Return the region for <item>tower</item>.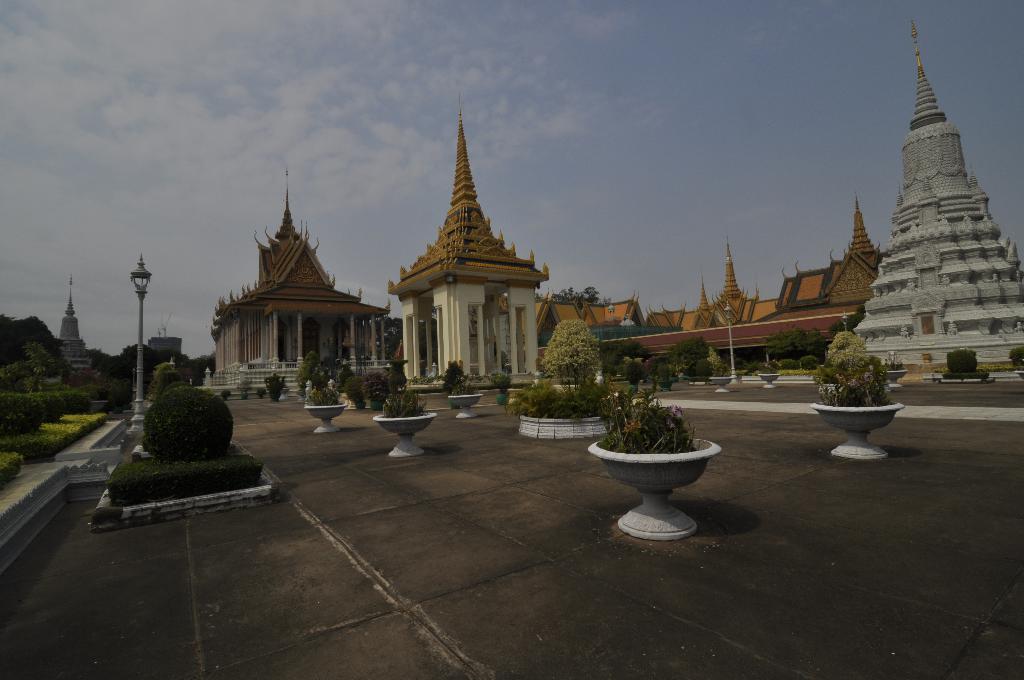
left=56, top=280, right=86, bottom=341.
